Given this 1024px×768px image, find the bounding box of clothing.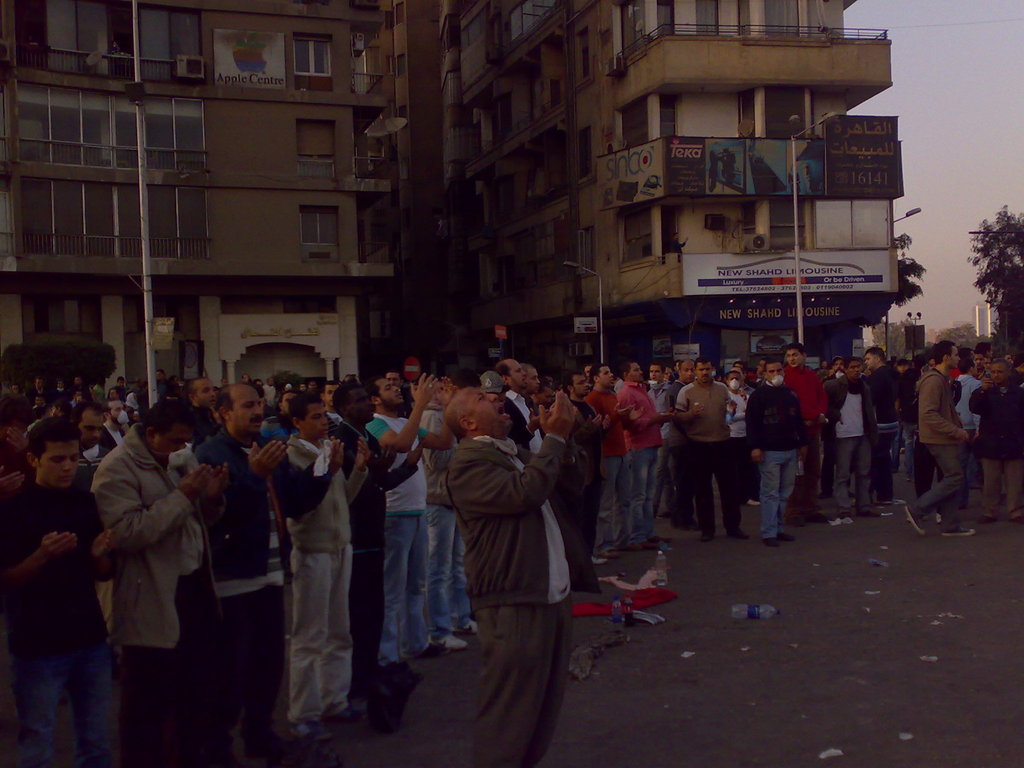
x1=744 y1=375 x2=806 y2=541.
